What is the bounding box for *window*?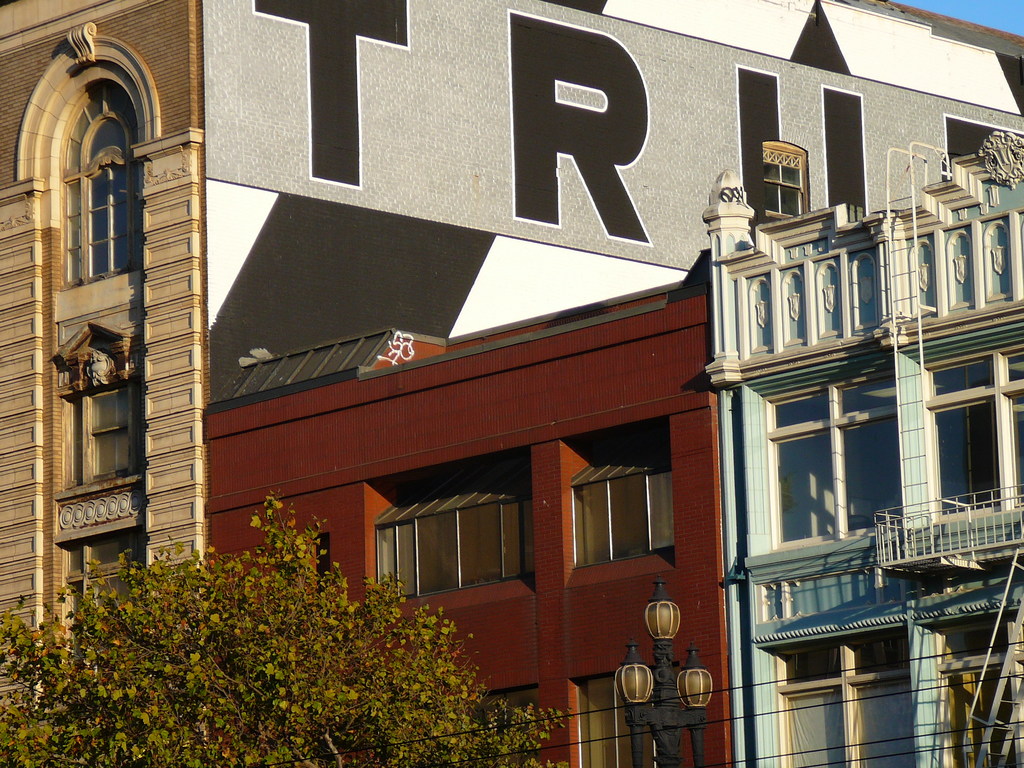
pyautogui.locateOnScreen(372, 482, 534, 602).
